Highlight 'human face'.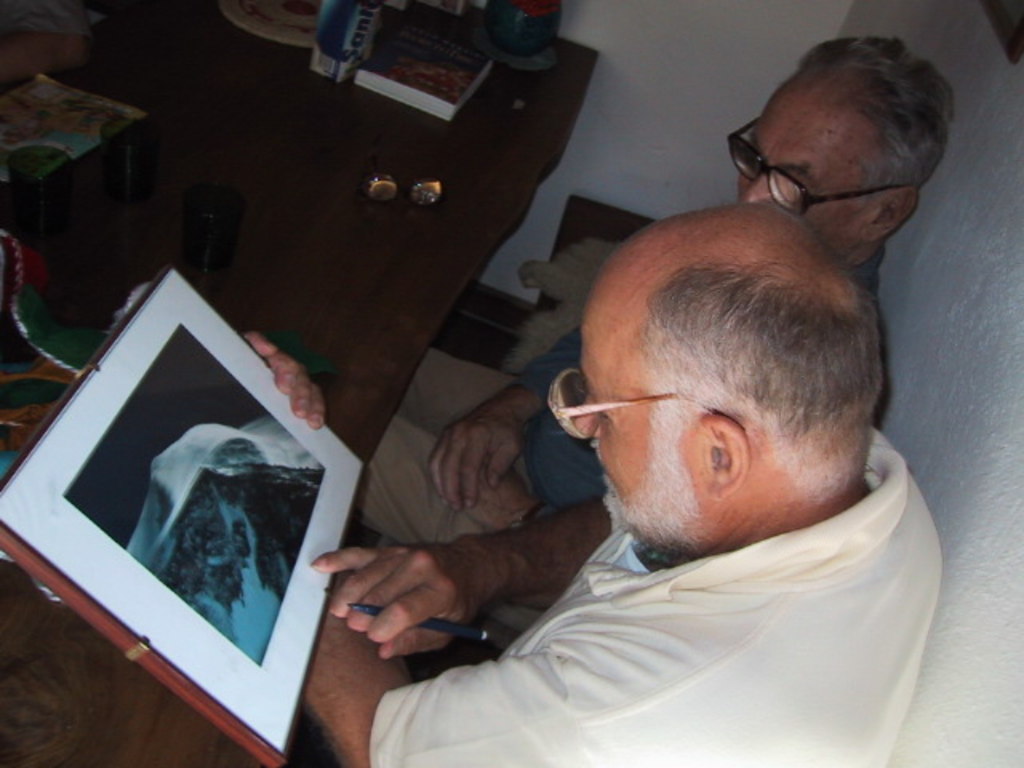
Highlighted region: <bbox>576, 299, 698, 536</bbox>.
